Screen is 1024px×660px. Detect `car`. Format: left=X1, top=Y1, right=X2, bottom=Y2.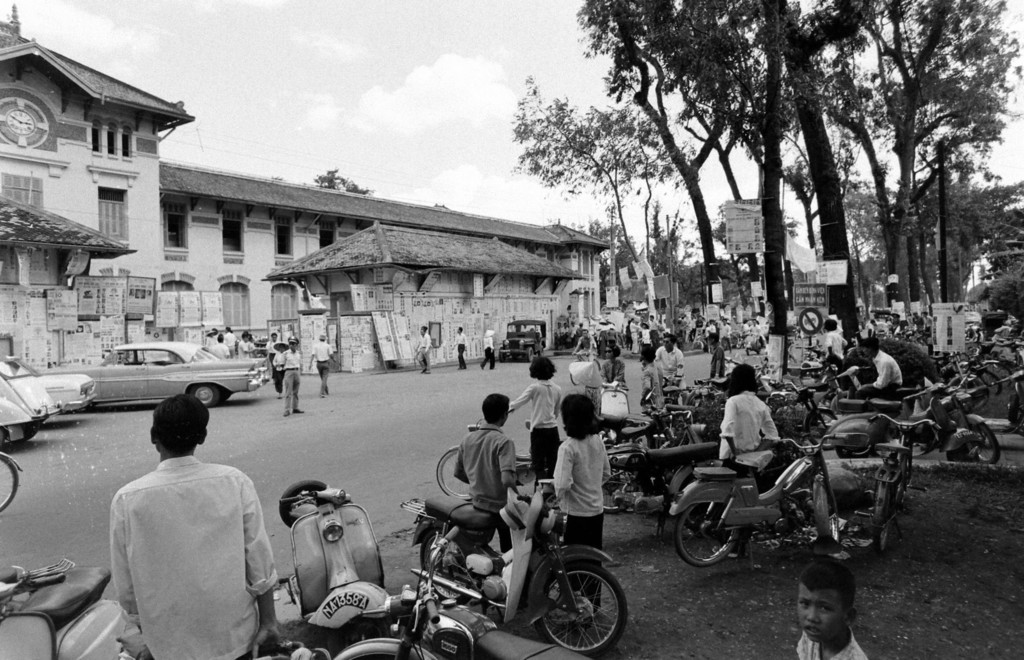
left=0, top=355, right=63, bottom=451.
